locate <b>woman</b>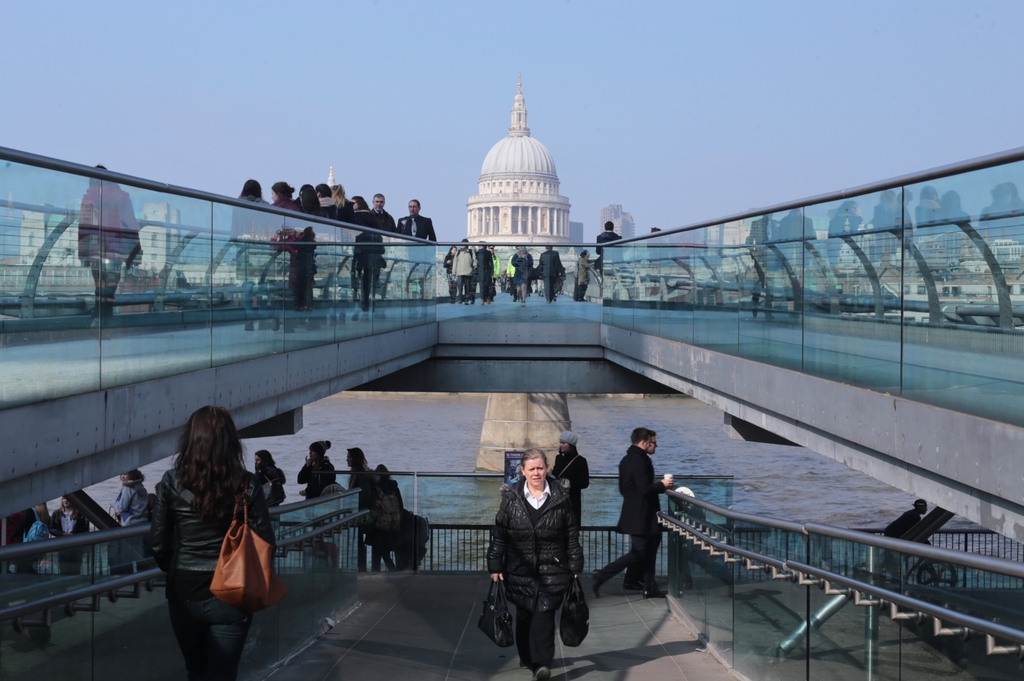
(324,183,353,297)
